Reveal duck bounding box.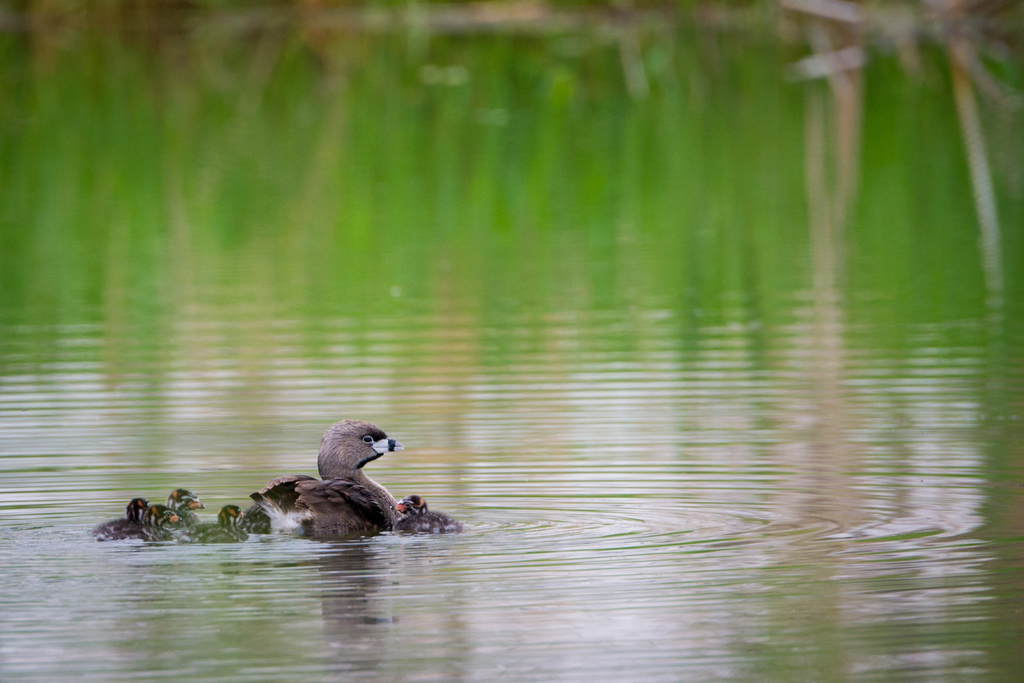
Revealed: x1=89 y1=501 x2=150 y2=530.
